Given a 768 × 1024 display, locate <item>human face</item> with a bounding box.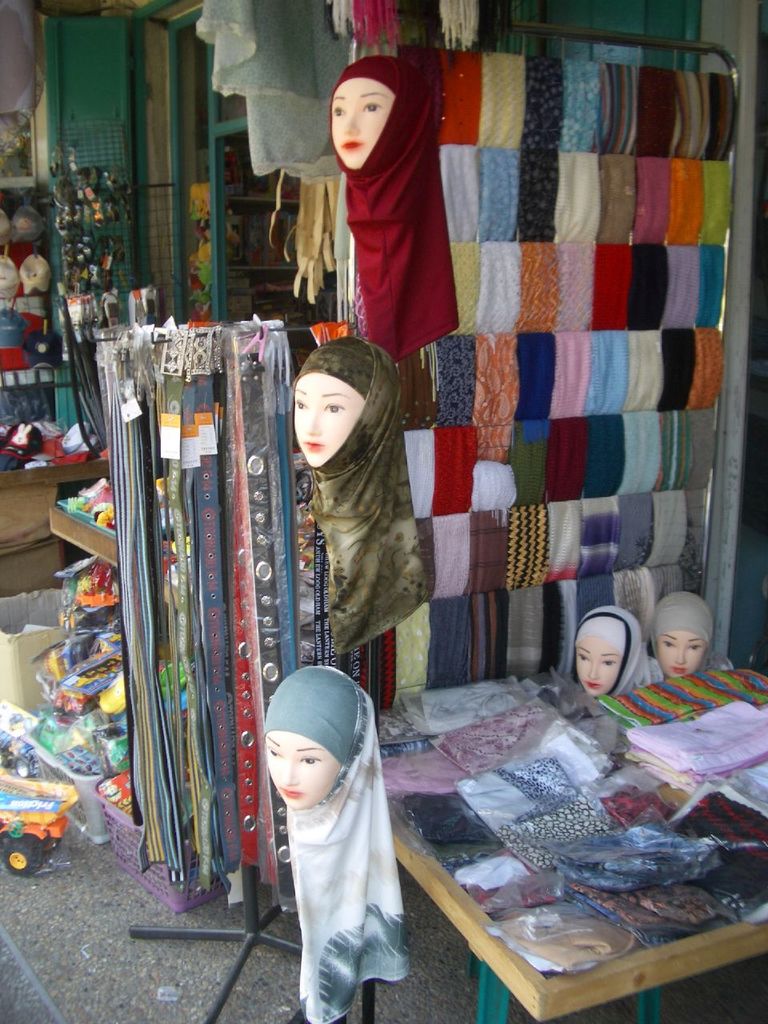
Located: 331 78 400 166.
